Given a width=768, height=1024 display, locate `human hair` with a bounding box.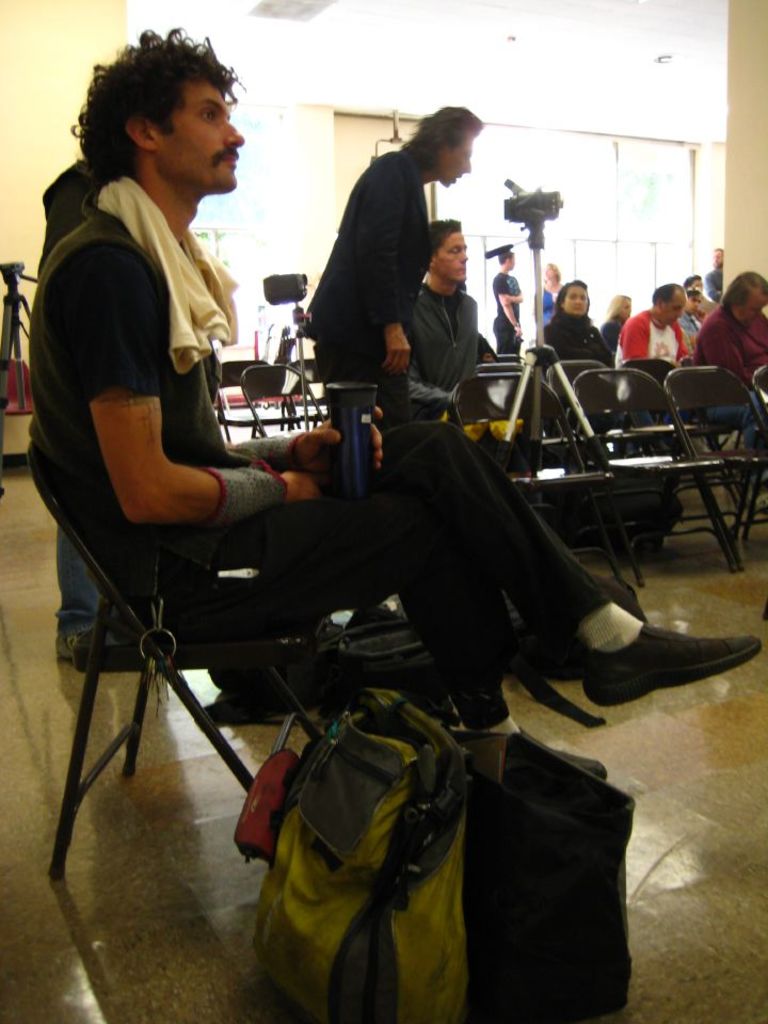
Located: bbox=(542, 263, 561, 285).
